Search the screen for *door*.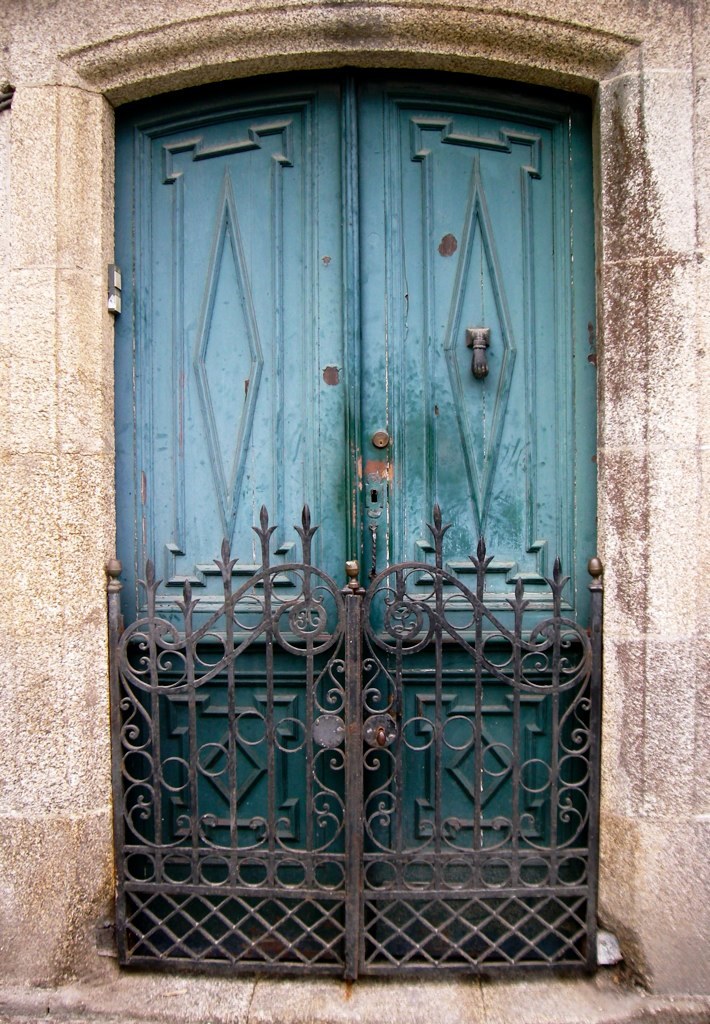
Found at (left=120, top=111, right=583, bottom=934).
